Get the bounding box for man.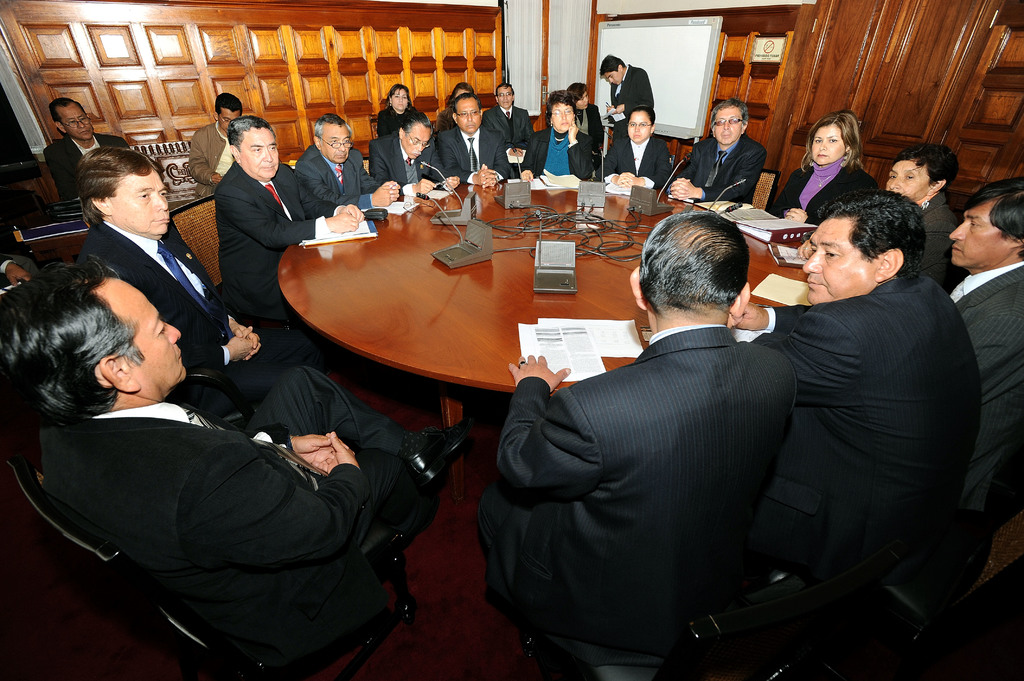
[366,105,462,197].
